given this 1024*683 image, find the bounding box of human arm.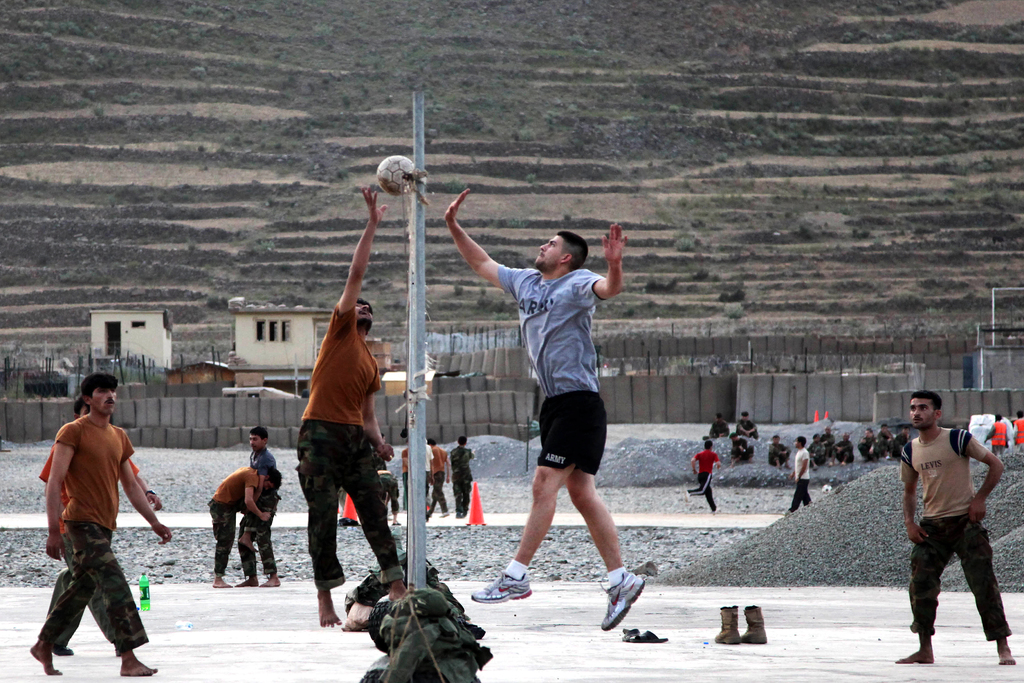
442:206:515:314.
